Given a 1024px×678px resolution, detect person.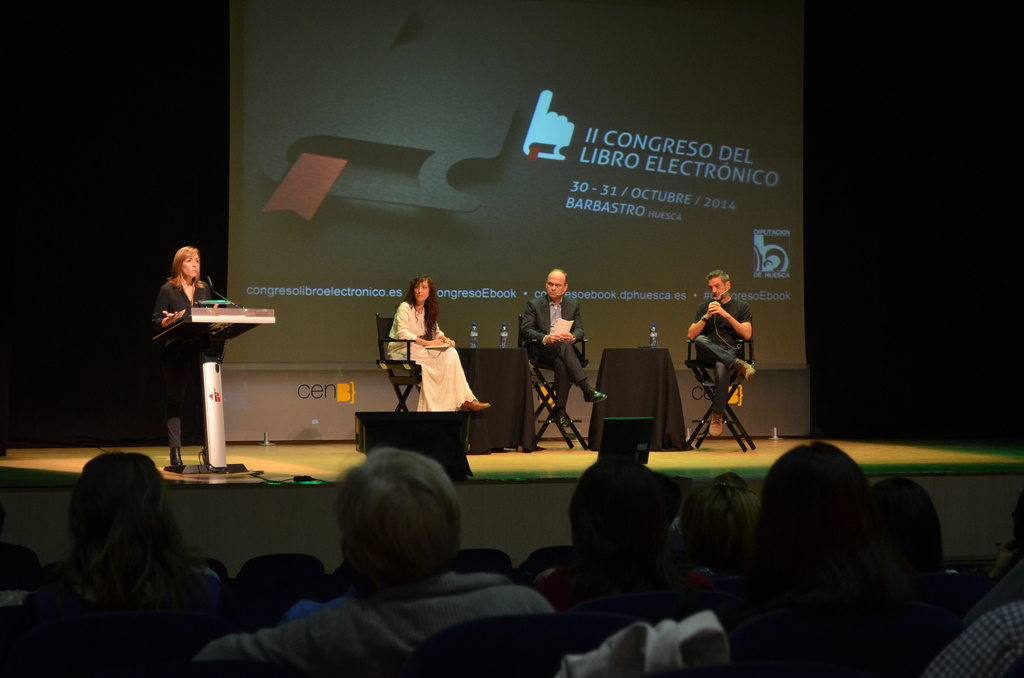
[x1=5, y1=451, x2=226, y2=676].
